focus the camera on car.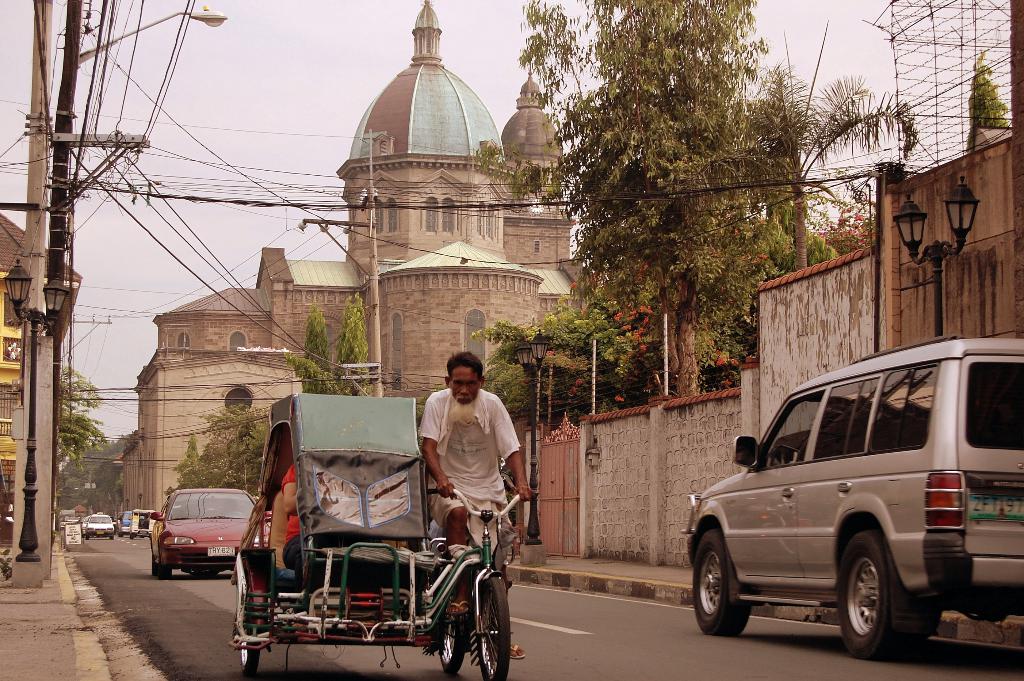
Focus region: region(86, 512, 116, 541).
